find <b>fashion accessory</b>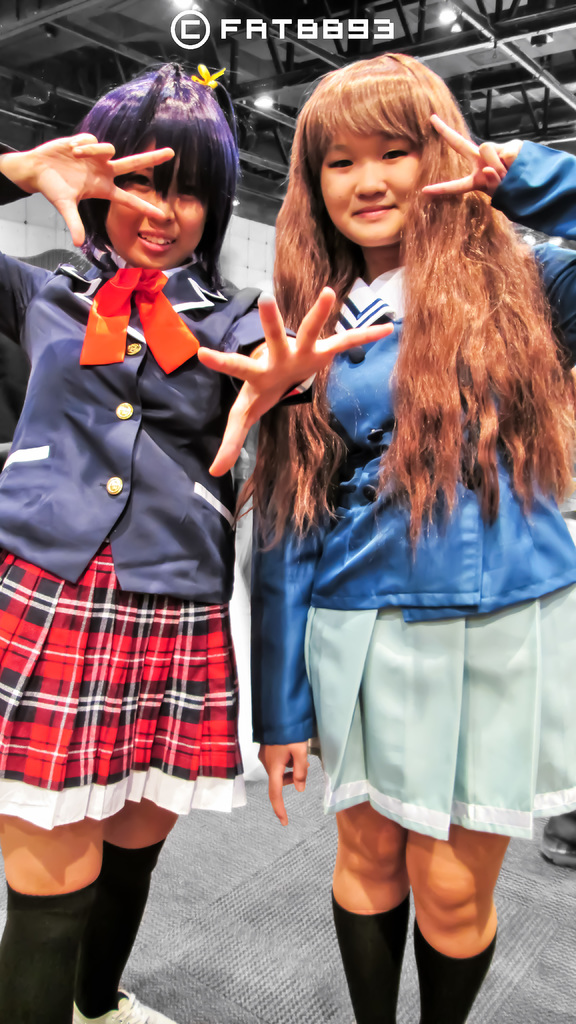
Rect(74, 988, 172, 1023)
